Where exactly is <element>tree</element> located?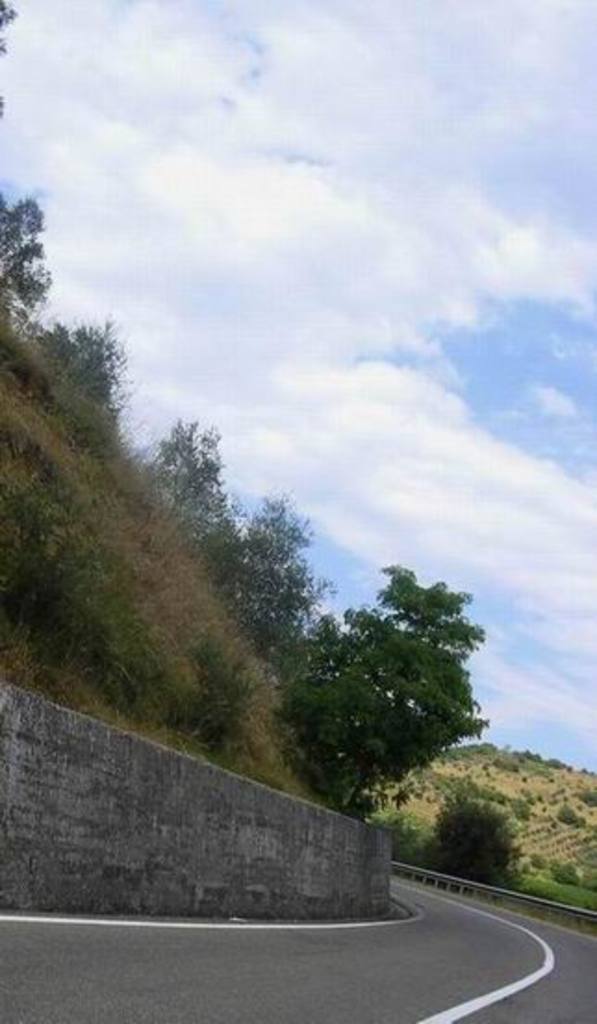
Its bounding box is crop(280, 545, 499, 846).
